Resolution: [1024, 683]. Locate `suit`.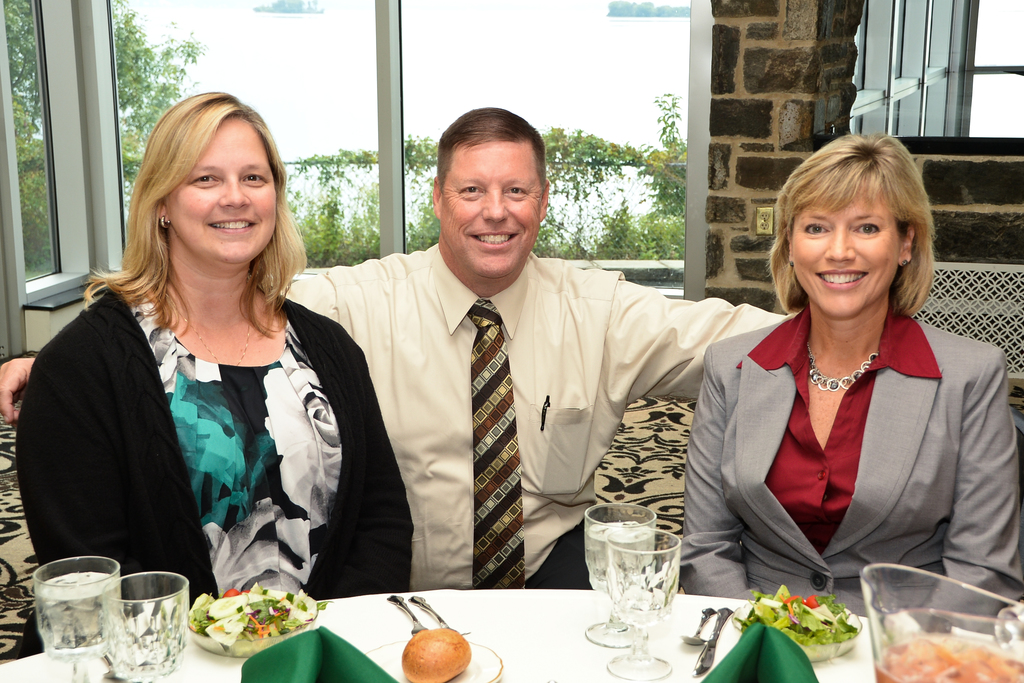
pyautogui.locateOnScreen(678, 309, 1023, 621).
